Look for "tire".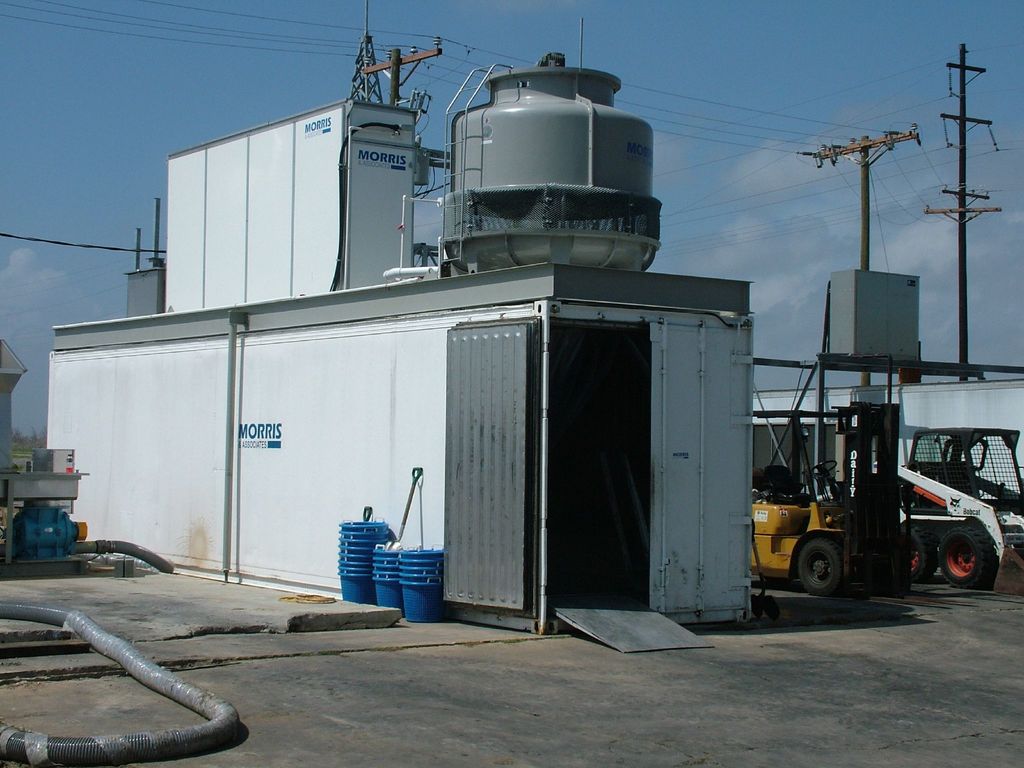
Found: l=908, t=531, r=932, b=583.
